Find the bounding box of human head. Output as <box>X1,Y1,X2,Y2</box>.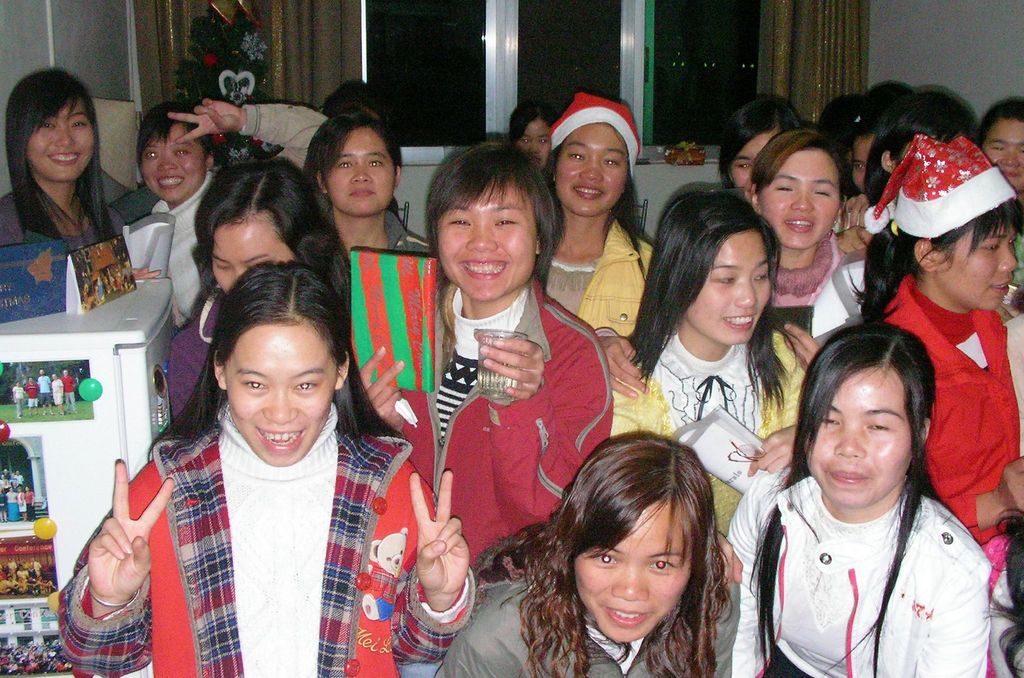
<box>717,98,796,194</box>.
